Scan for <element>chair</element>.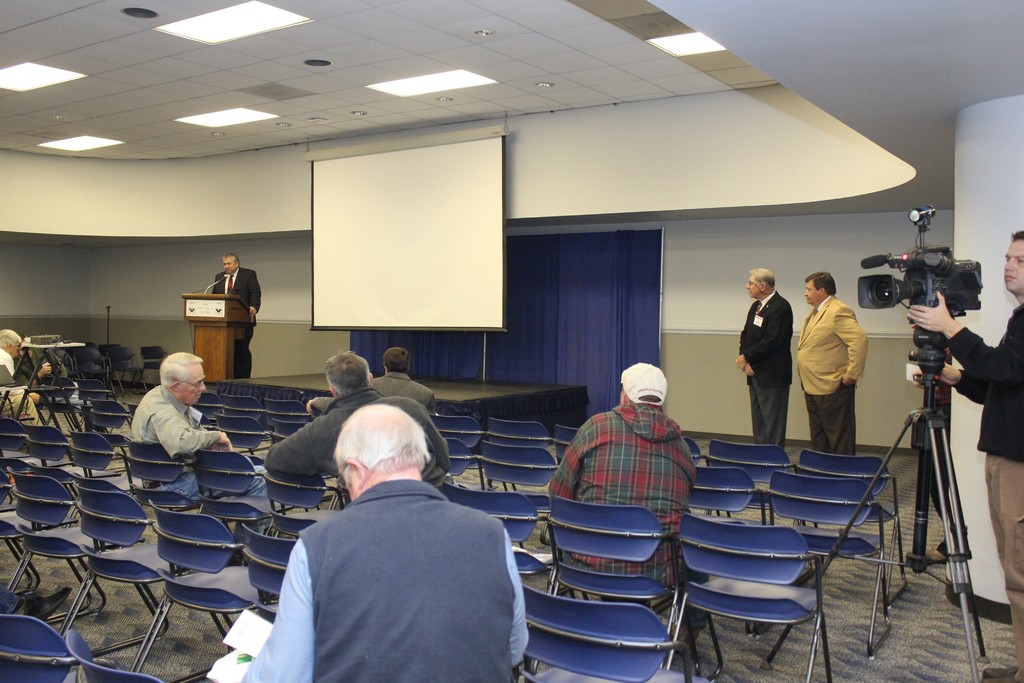
Scan result: 224 393 268 422.
